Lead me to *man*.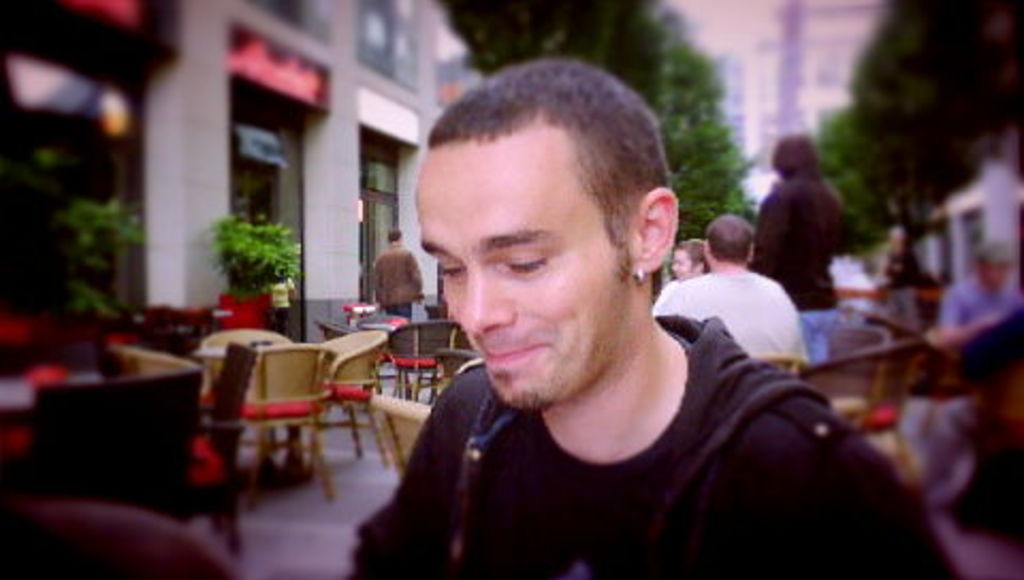
Lead to [left=378, top=226, right=437, bottom=316].
